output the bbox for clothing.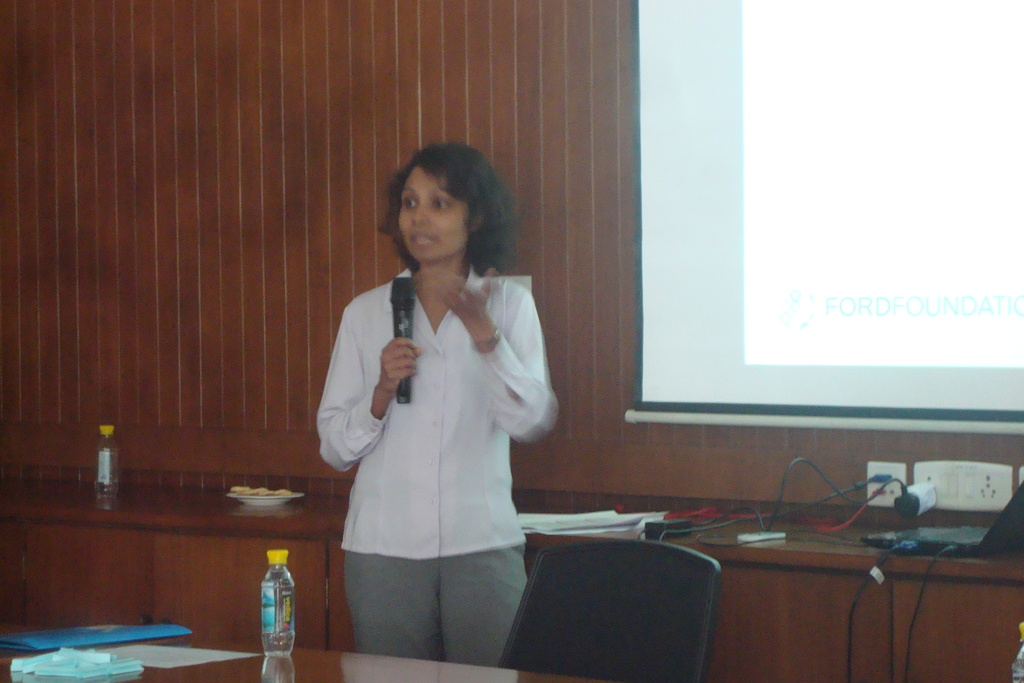
316 242 575 634.
